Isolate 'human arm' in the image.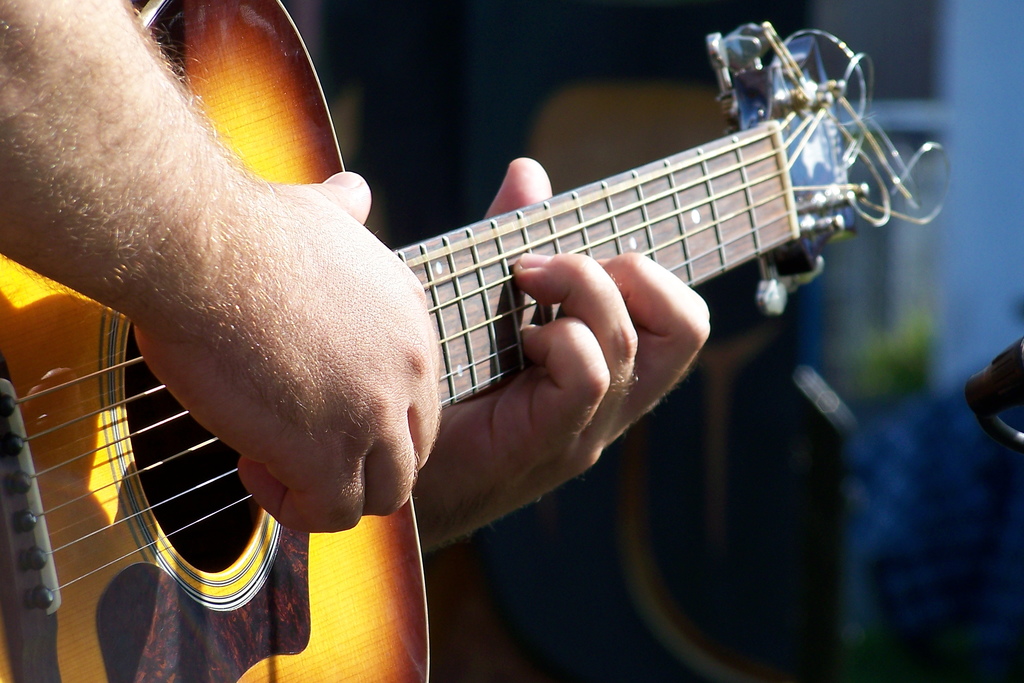
Isolated region: rect(413, 158, 708, 555).
